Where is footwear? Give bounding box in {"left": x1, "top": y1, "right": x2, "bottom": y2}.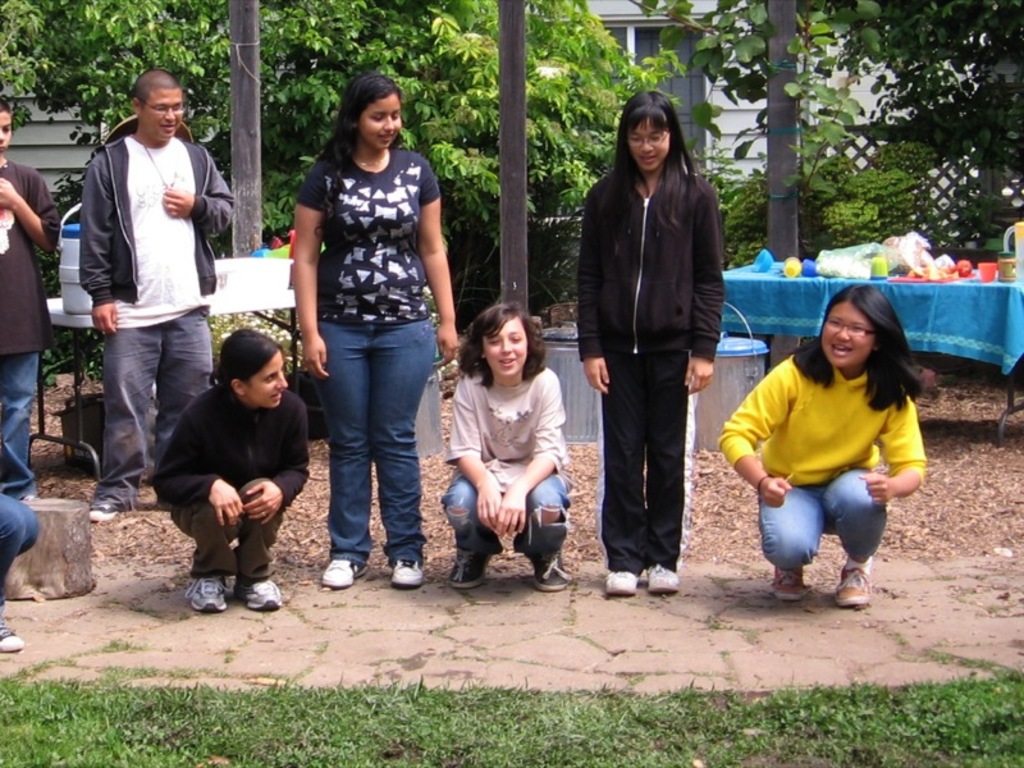
{"left": 522, "top": 547, "right": 572, "bottom": 590}.
